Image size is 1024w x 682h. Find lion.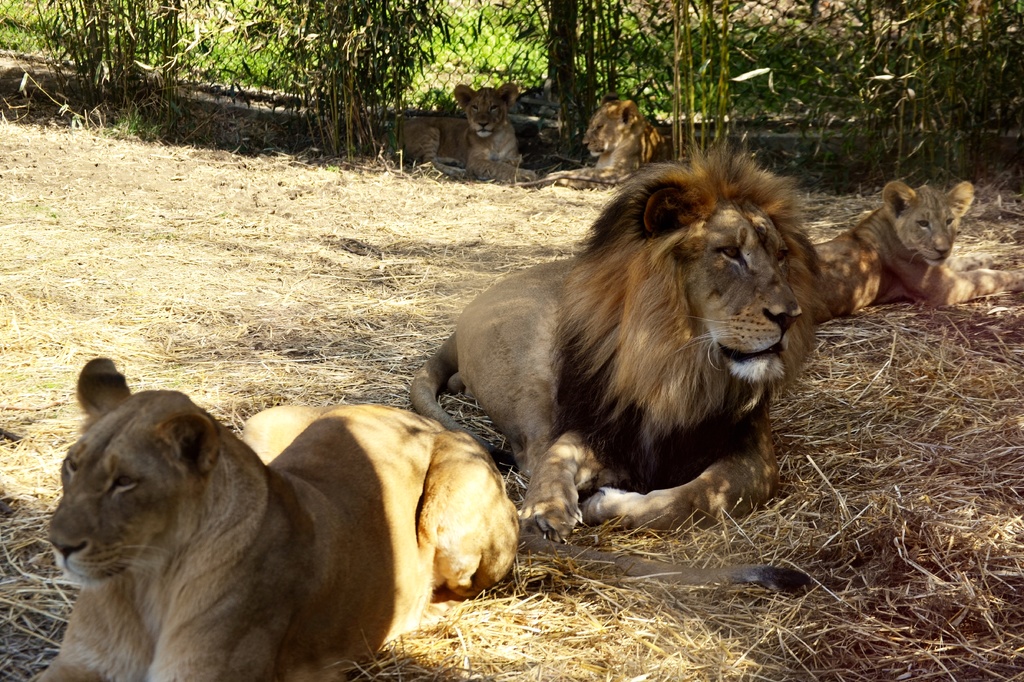
BBox(547, 90, 673, 195).
